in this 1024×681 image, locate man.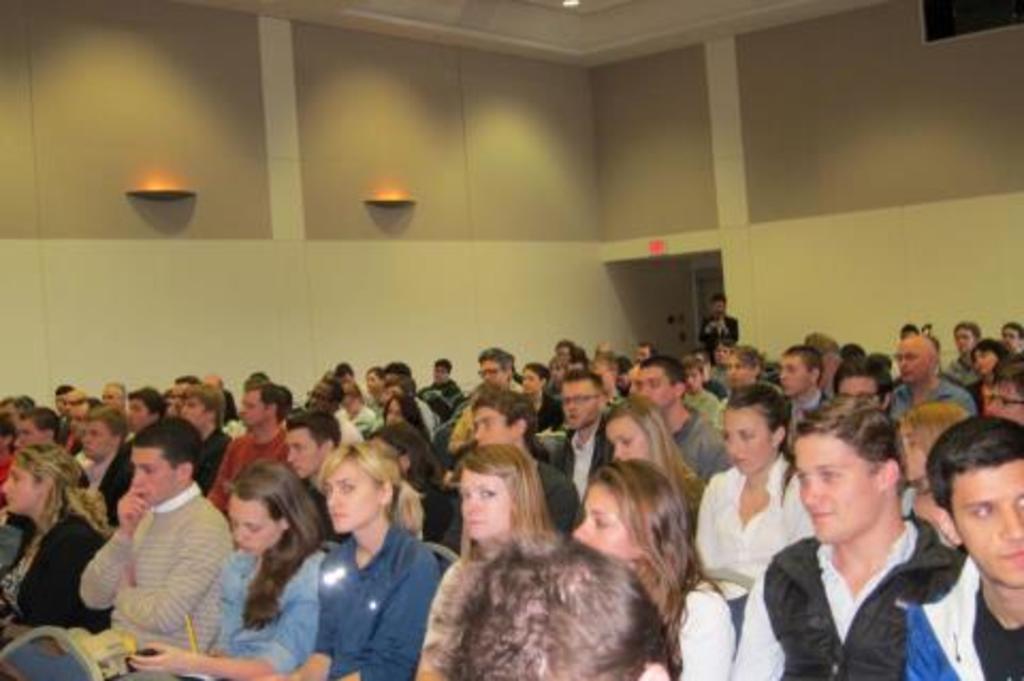
Bounding box: (700,295,740,363).
